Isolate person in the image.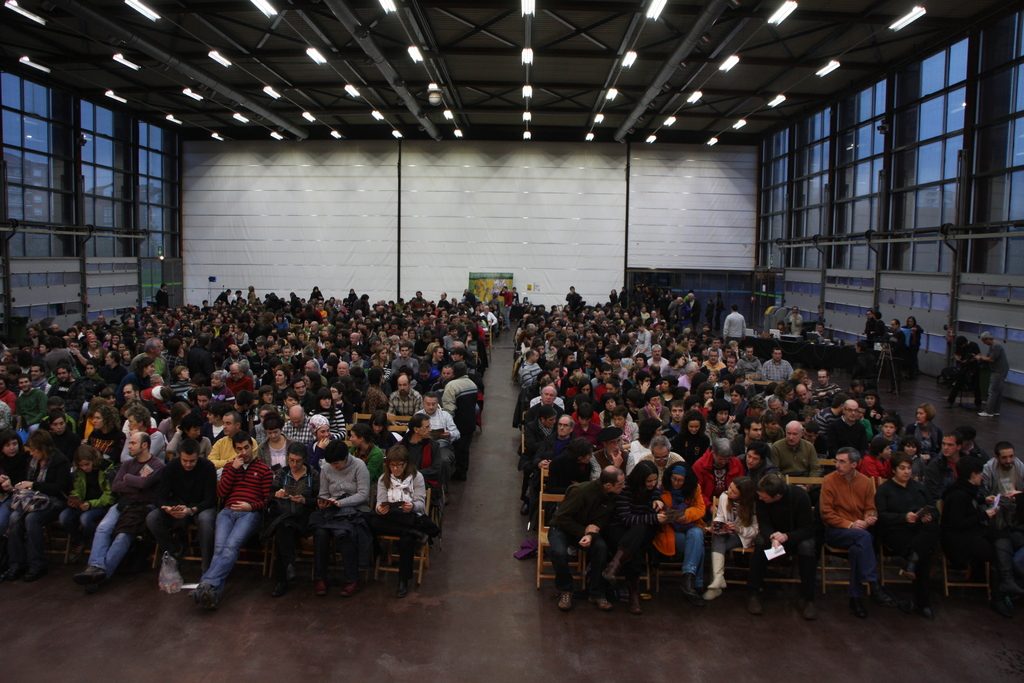
Isolated region: 738,349,762,376.
